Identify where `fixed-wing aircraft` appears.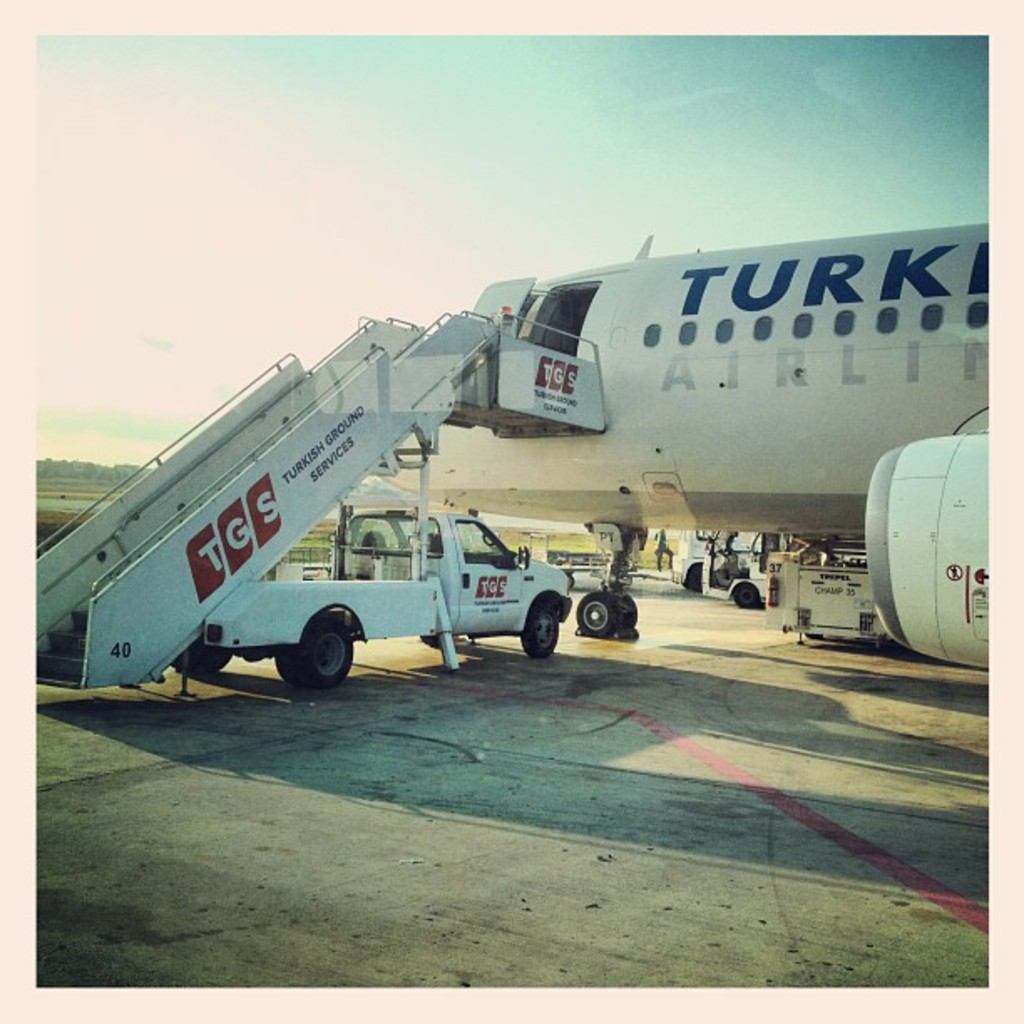
Appears at crop(360, 224, 986, 661).
